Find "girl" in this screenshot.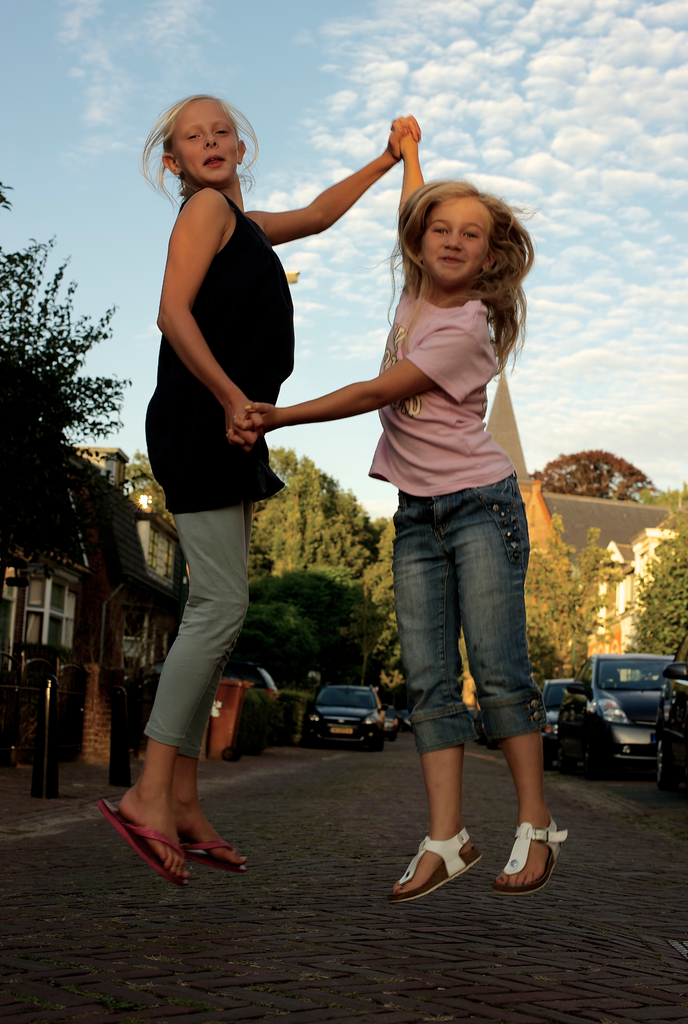
The bounding box for "girl" is [229,113,574,911].
